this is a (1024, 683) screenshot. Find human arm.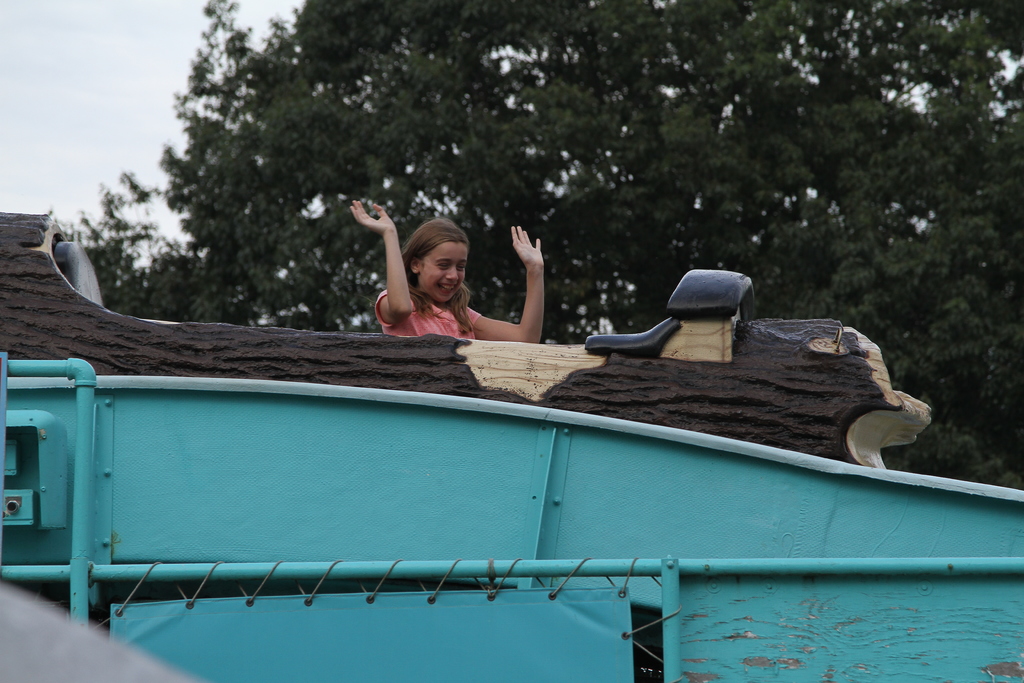
Bounding box: (504,226,561,345).
